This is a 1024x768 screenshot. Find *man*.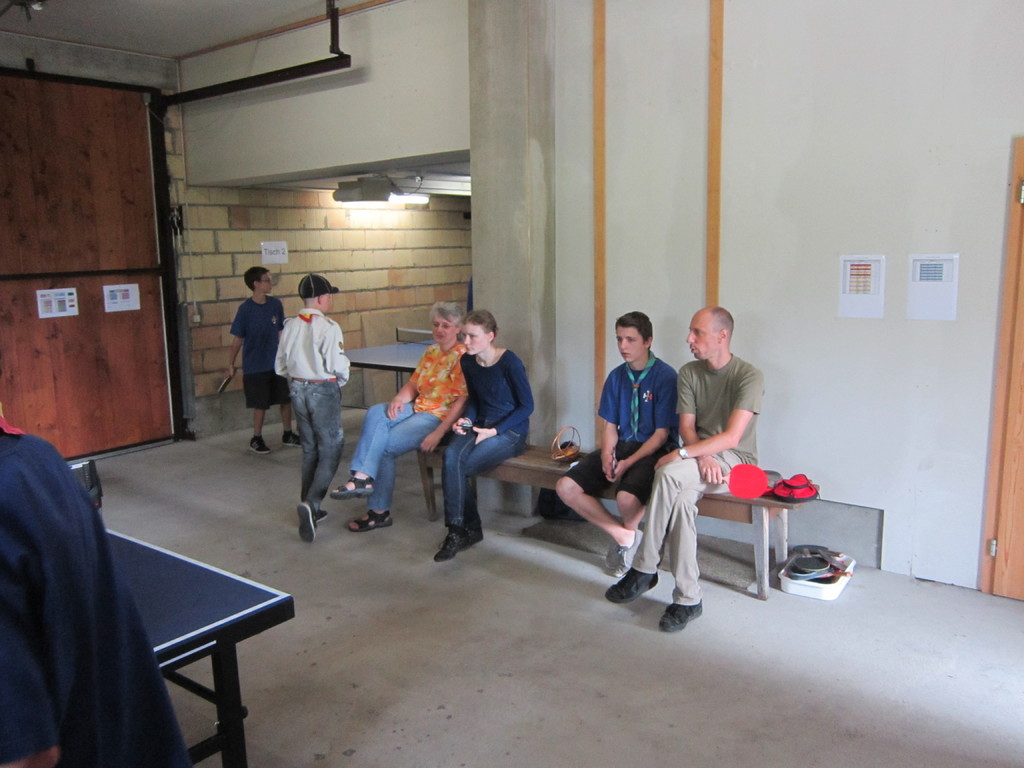
Bounding box: locate(603, 300, 767, 635).
